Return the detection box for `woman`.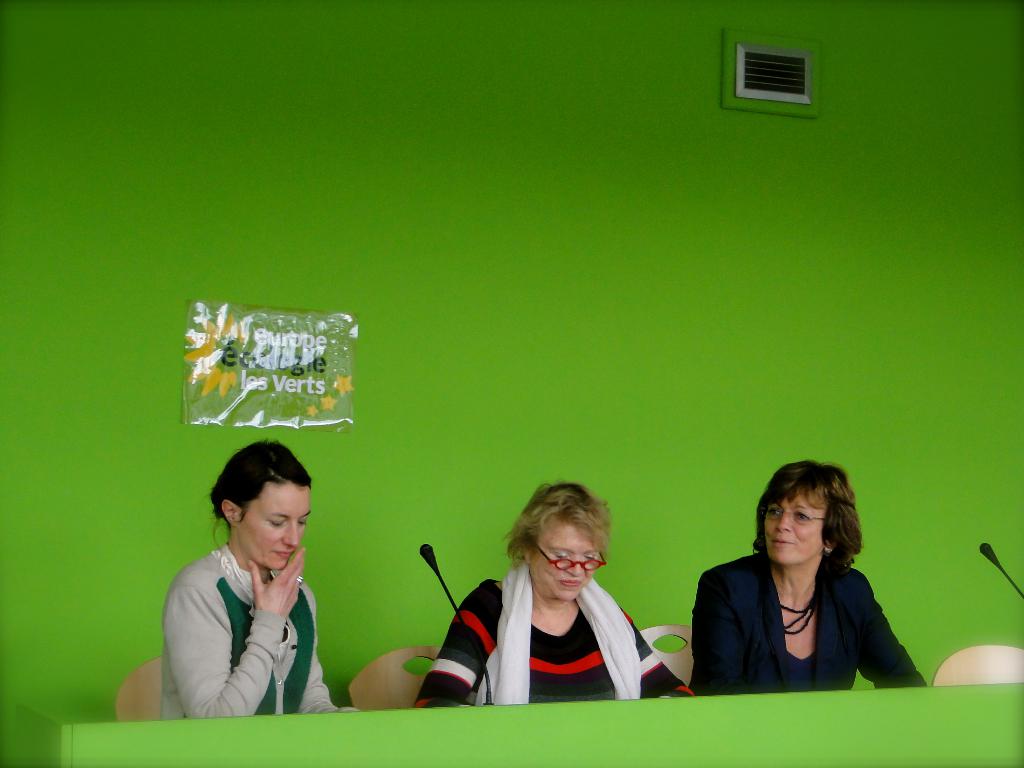
(left=418, top=474, right=694, bottom=710).
